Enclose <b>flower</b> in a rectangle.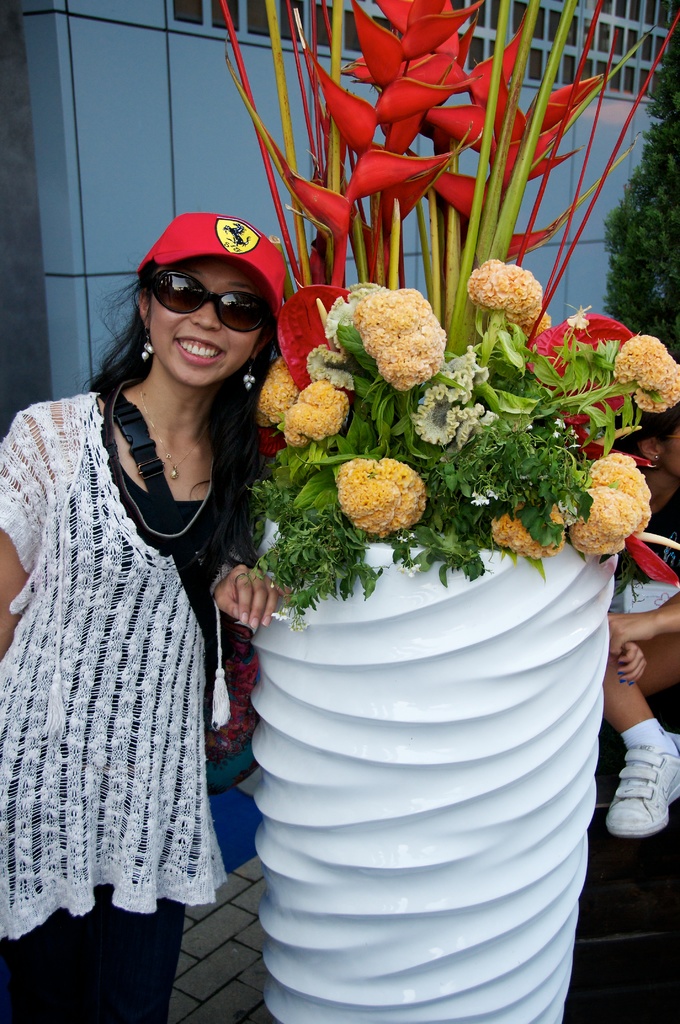
(335,460,432,540).
